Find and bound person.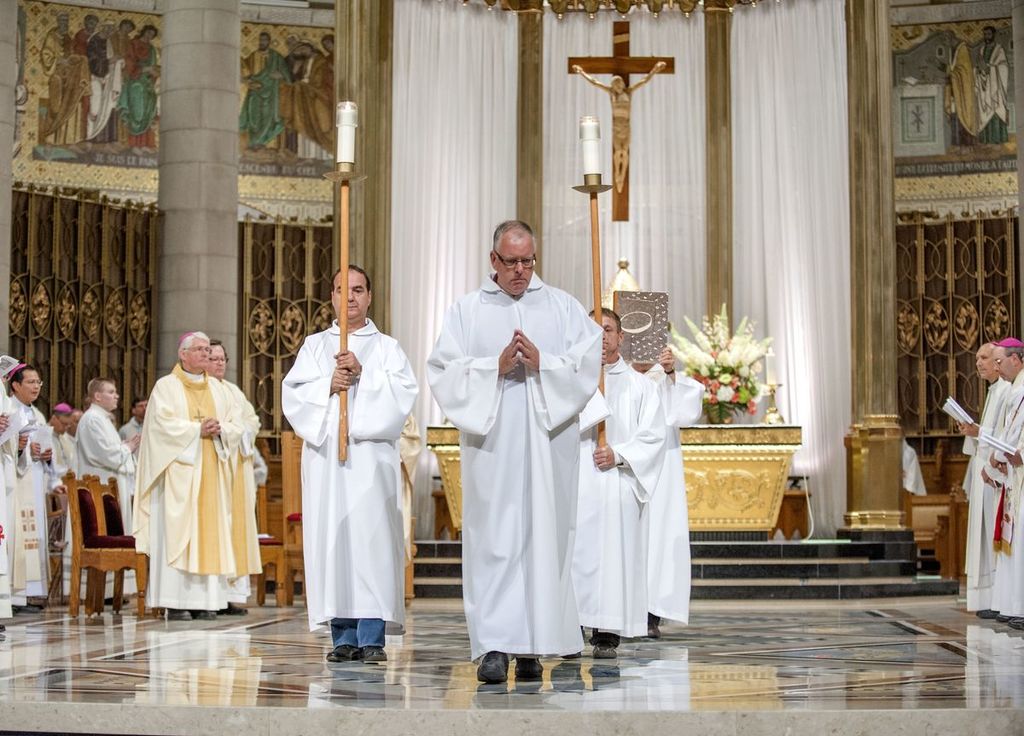
Bound: {"left": 2, "top": 360, "right": 54, "bottom": 605}.
